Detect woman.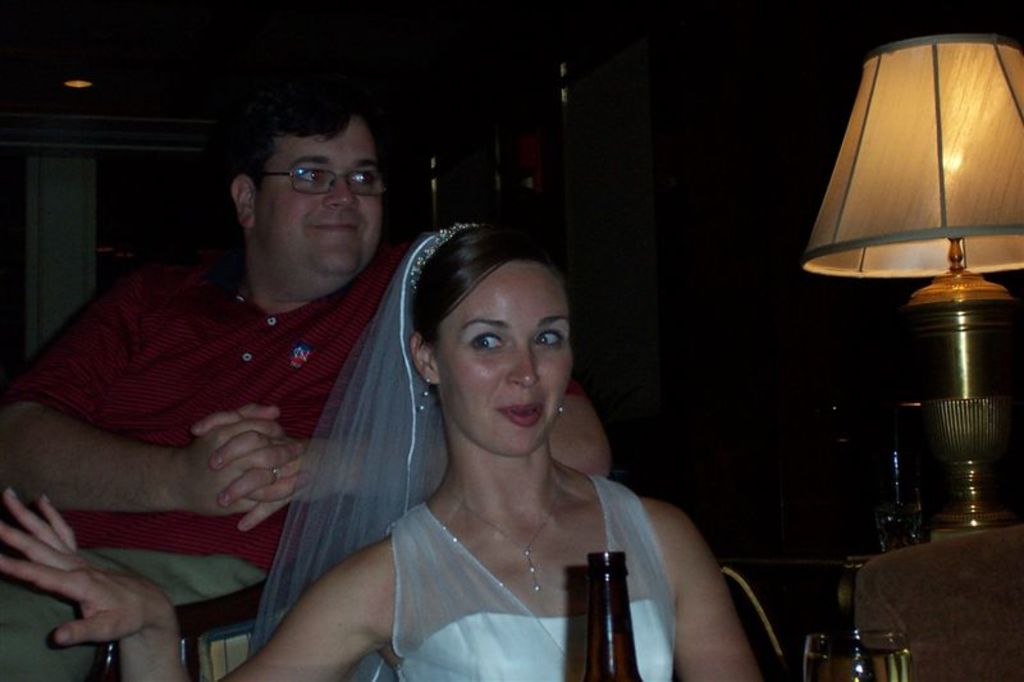
Detected at (left=255, top=202, right=692, bottom=681).
